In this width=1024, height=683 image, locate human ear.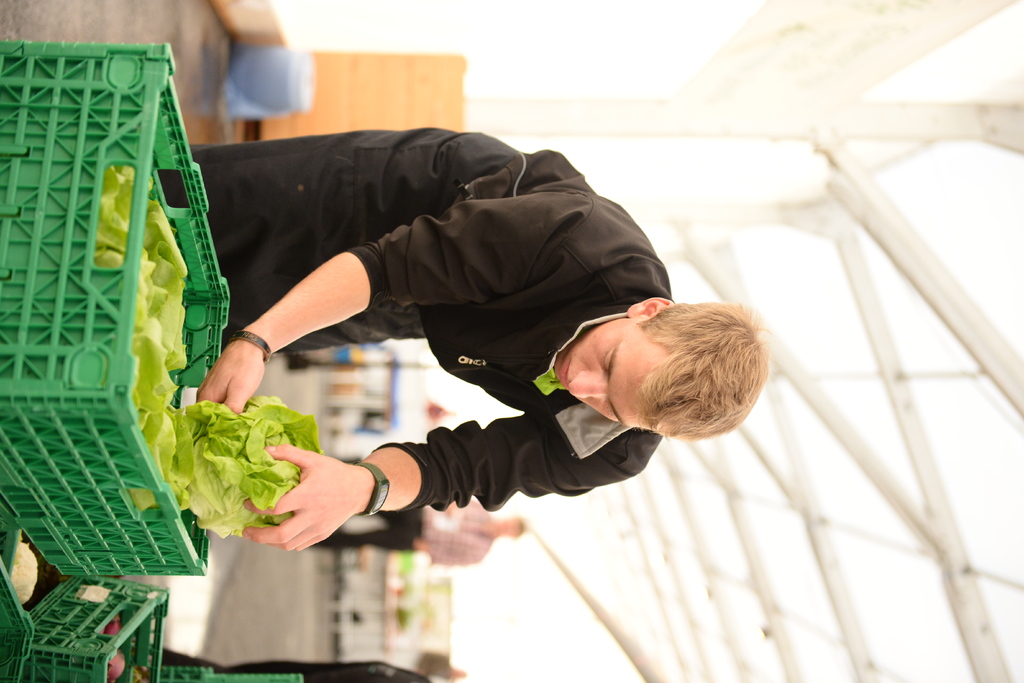
Bounding box: rect(626, 295, 673, 318).
